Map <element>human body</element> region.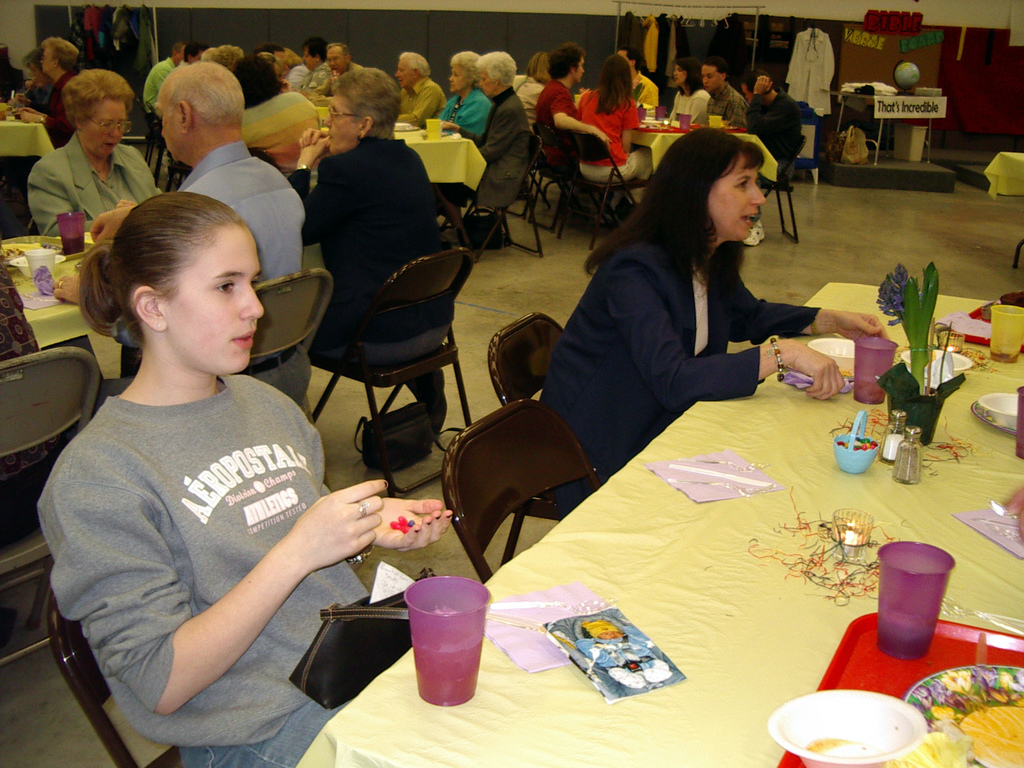
Mapped to 404 53 445 123.
